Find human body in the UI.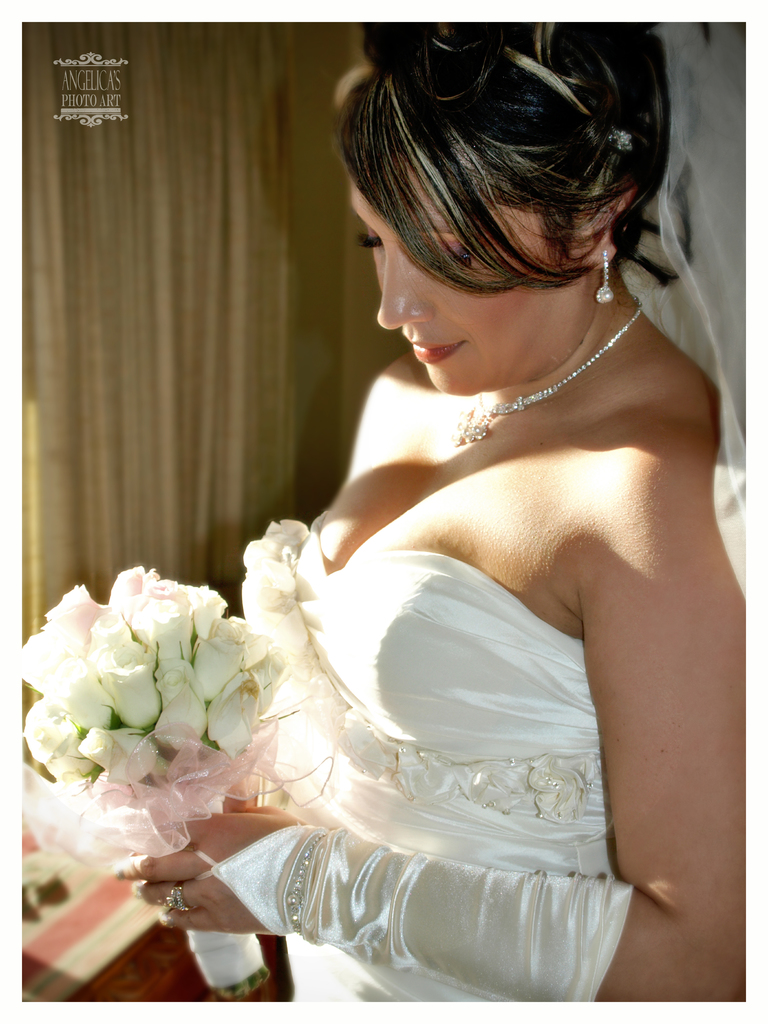
UI element at [218,18,751,1008].
